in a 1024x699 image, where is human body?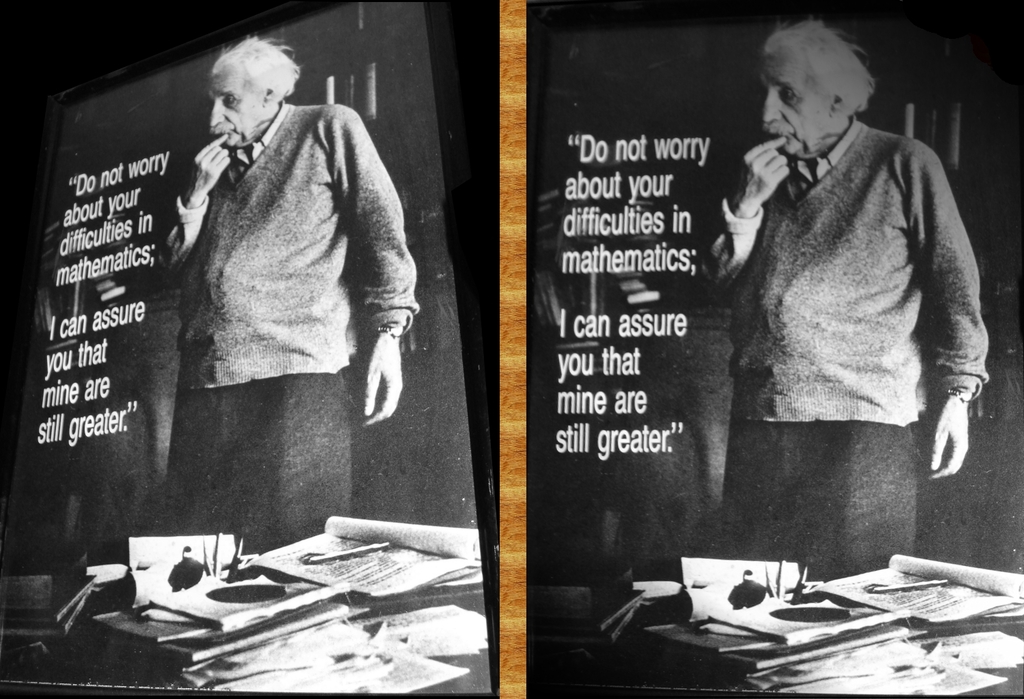
(left=156, top=33, right=425, bottom=549).
